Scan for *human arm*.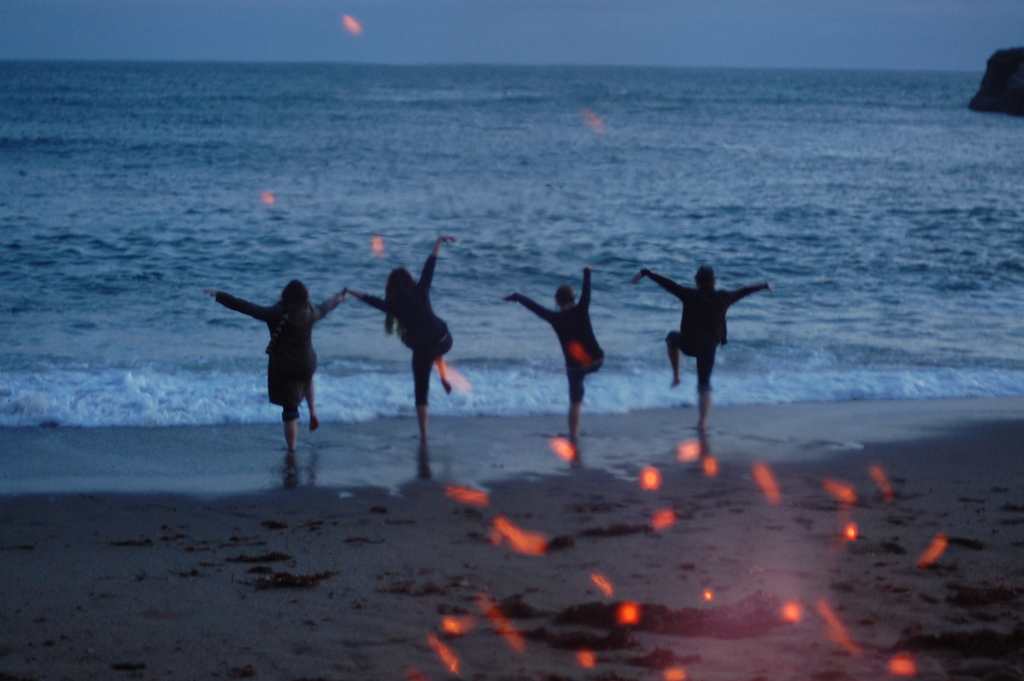
Scan result: 313,293,349,318.
